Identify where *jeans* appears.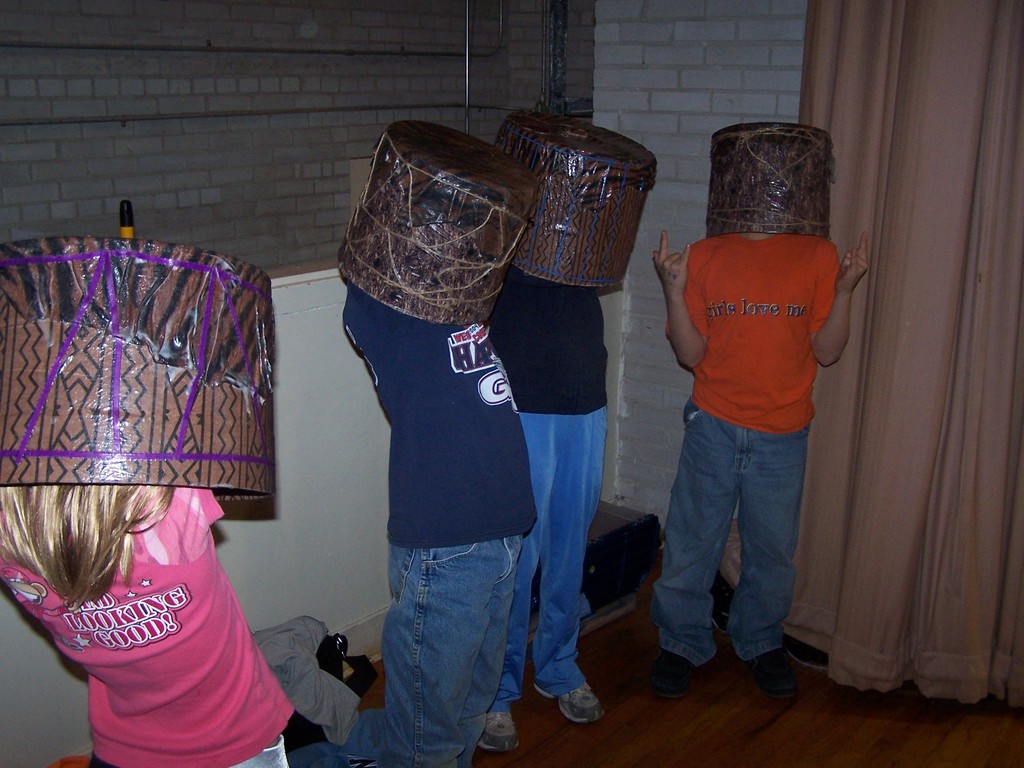
Appears at [x1=330, y1=534, x2=522, y2=767].
